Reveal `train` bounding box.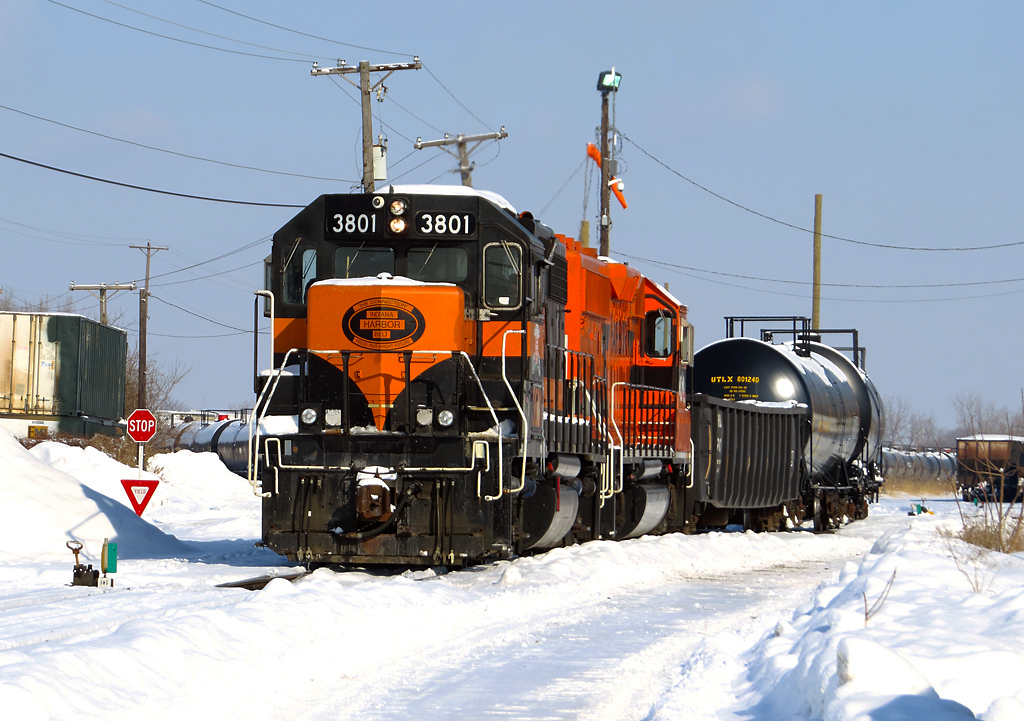
Revealed: bbox=(876, 435, 1023, 506).
